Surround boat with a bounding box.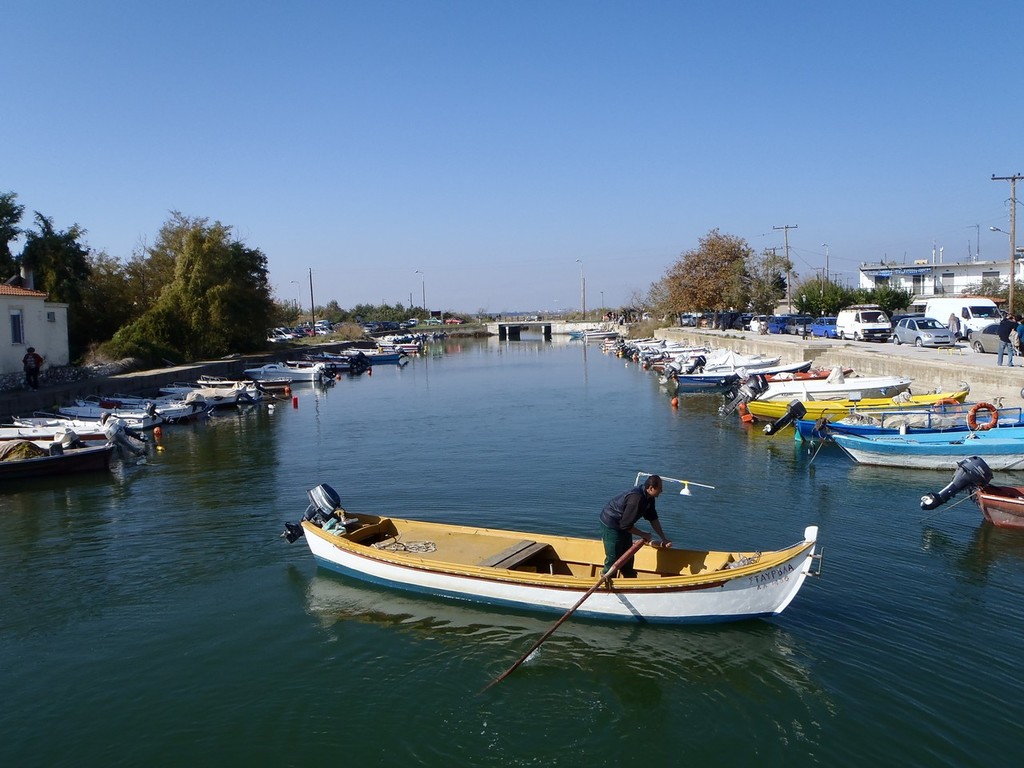
bbox=[730, 367, 918, 403].
